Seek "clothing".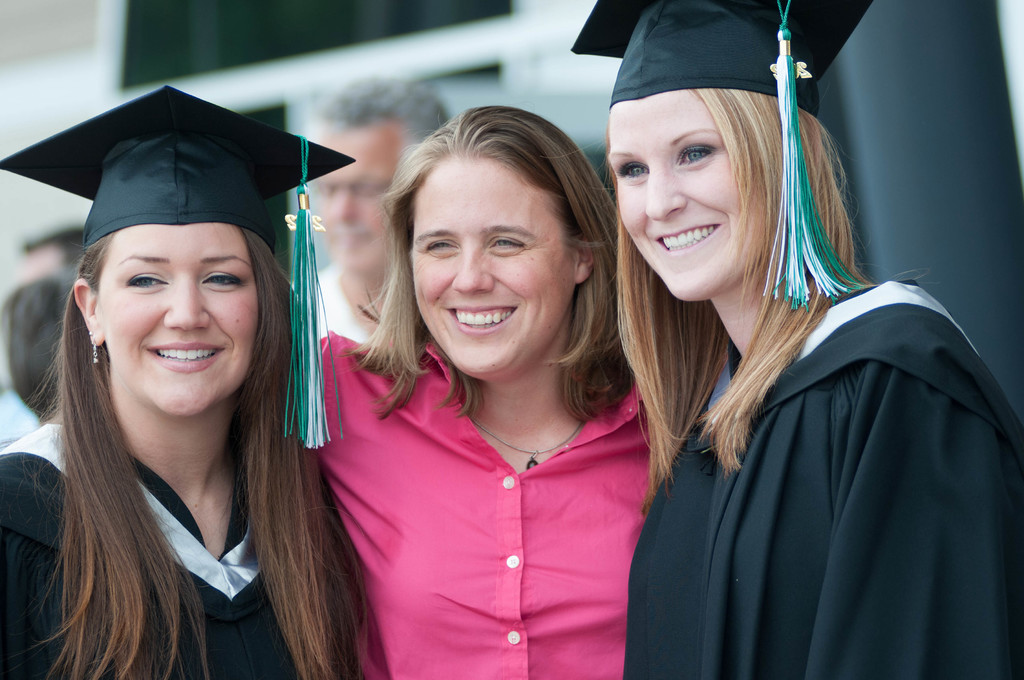
left=638, top=176, right=1023, bottom=679.
